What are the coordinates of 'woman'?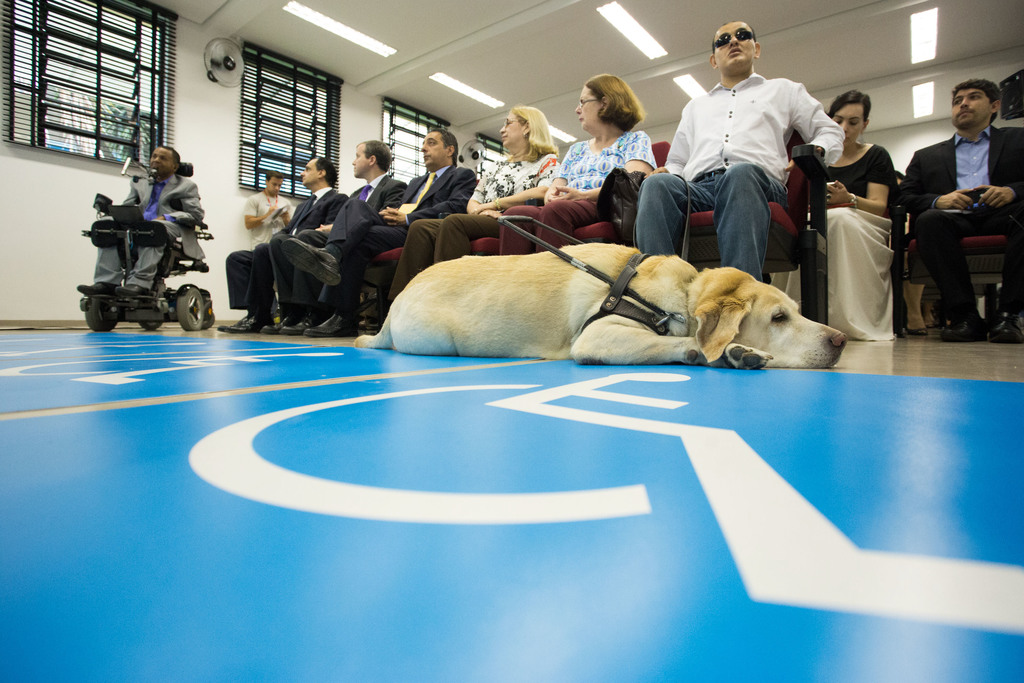
385:103:565:305.
